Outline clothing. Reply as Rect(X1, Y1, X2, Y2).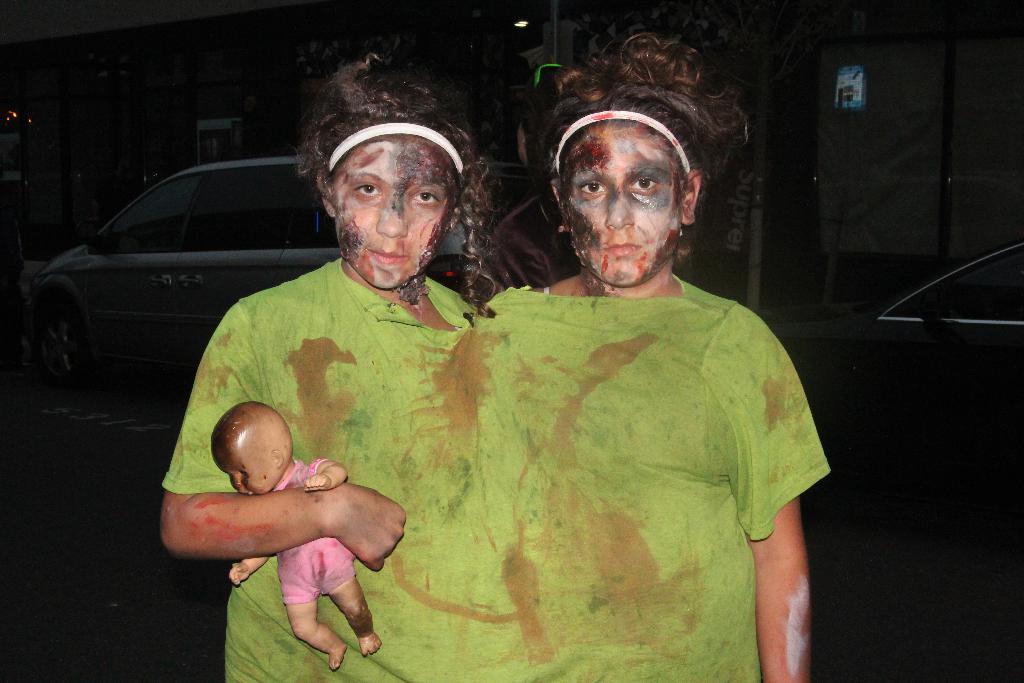
Rect(162, 297, 840, 682).
